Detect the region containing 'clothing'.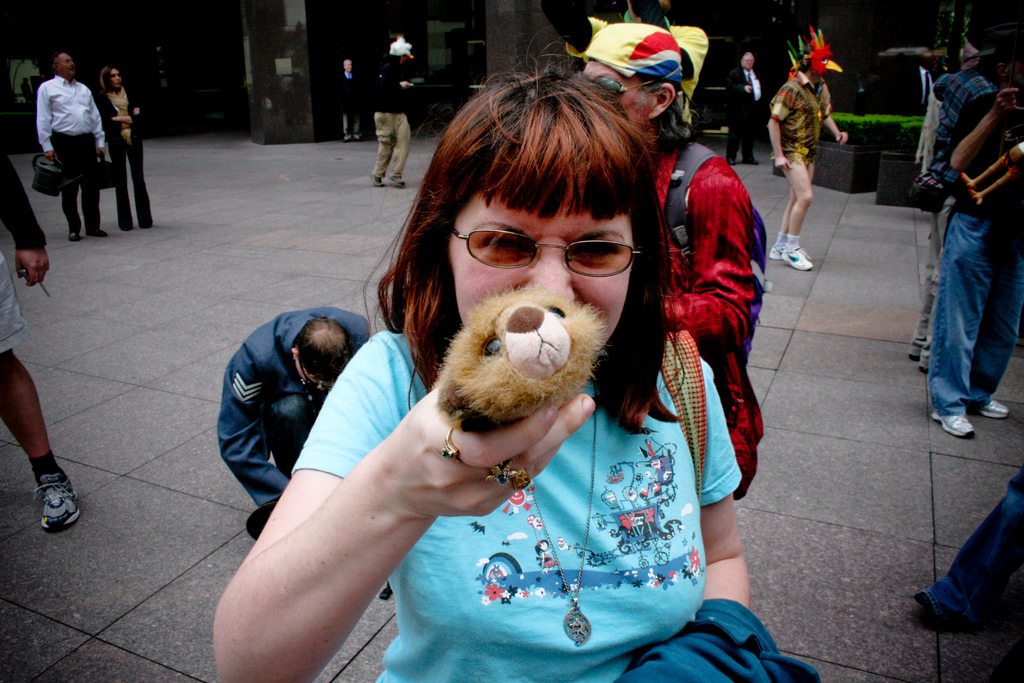
l=31, t=69, r=108, b=232.
